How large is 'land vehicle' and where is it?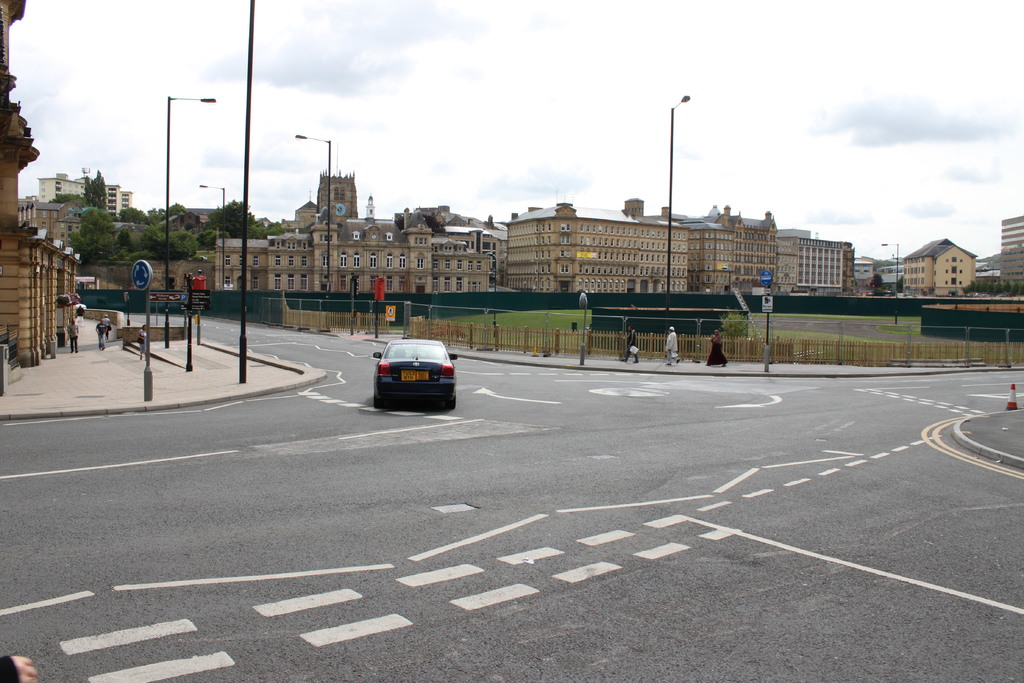
Bounding box: [left=372, top=335, right=461, bottom=418].
